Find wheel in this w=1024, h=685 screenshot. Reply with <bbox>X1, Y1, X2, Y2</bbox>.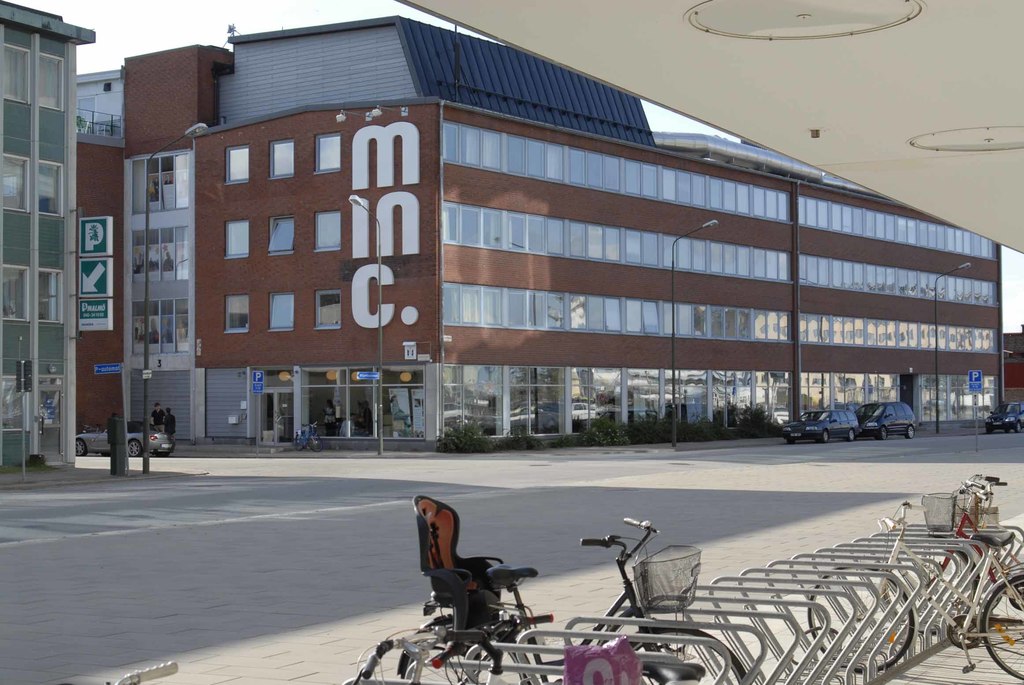
<bbox>295, 437, 306, 449</bbox>.
